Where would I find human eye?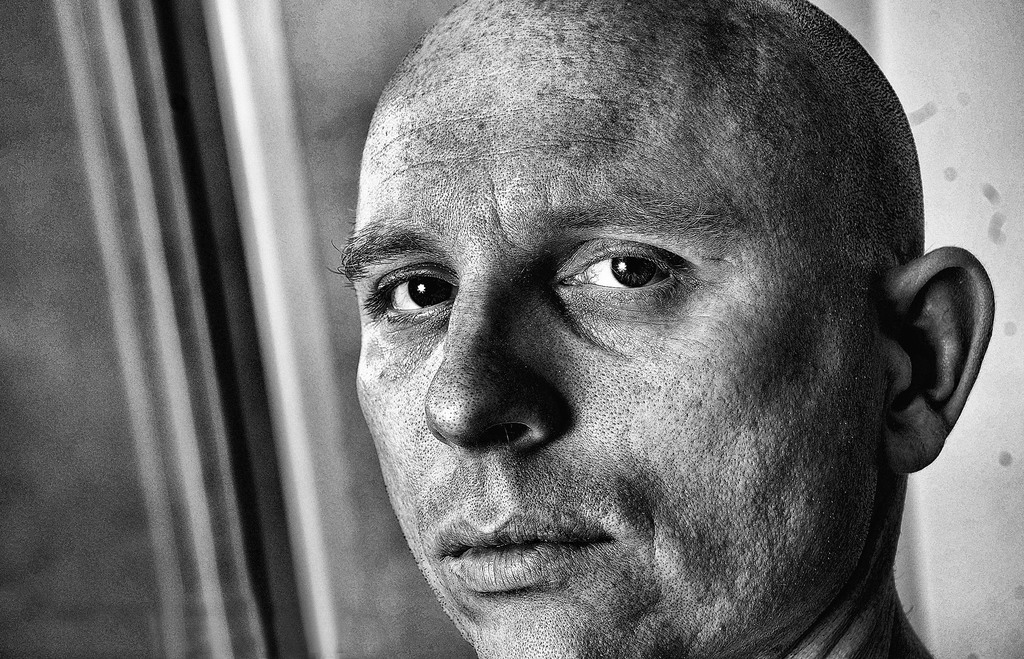
At x1=556 y1=233 x2=703 y2=311.
